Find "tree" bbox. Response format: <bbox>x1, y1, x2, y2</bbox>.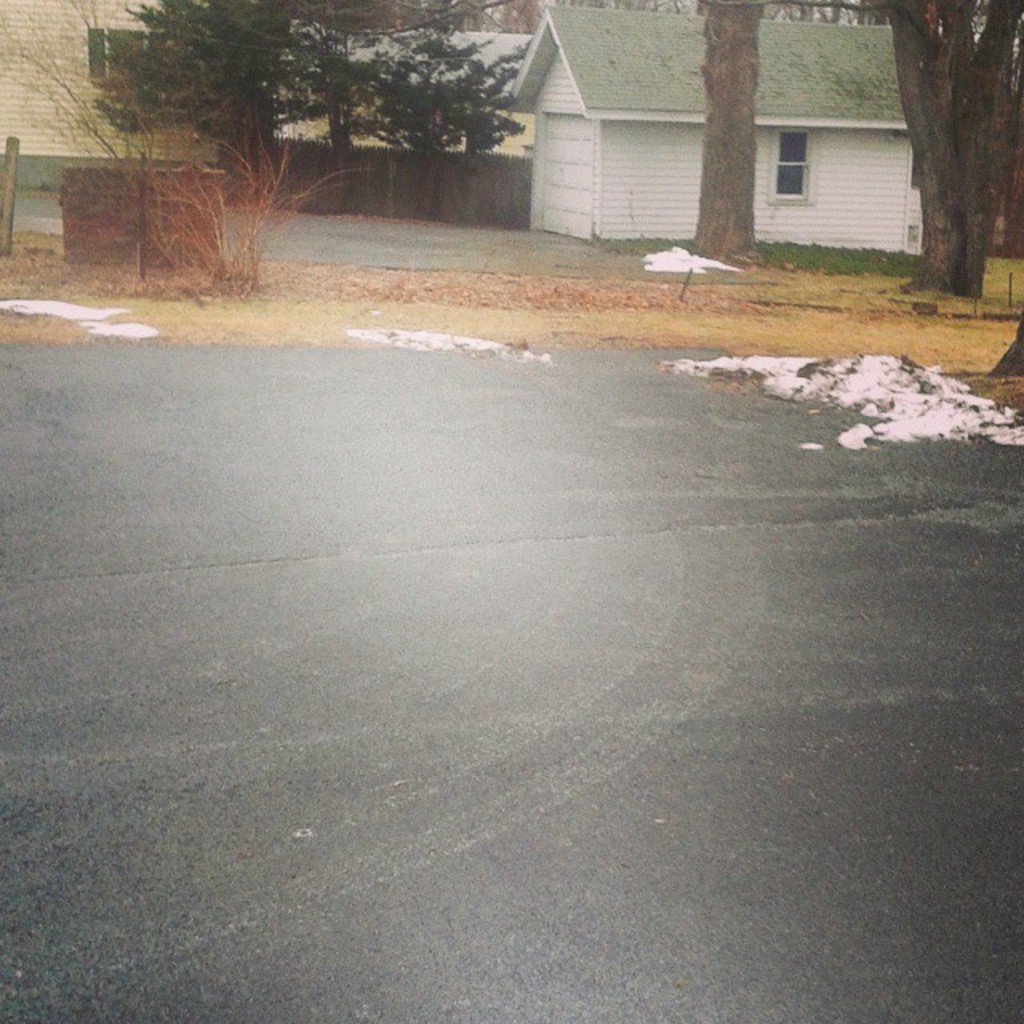
<bbox>688, 0, 779, 264</bbox>.
